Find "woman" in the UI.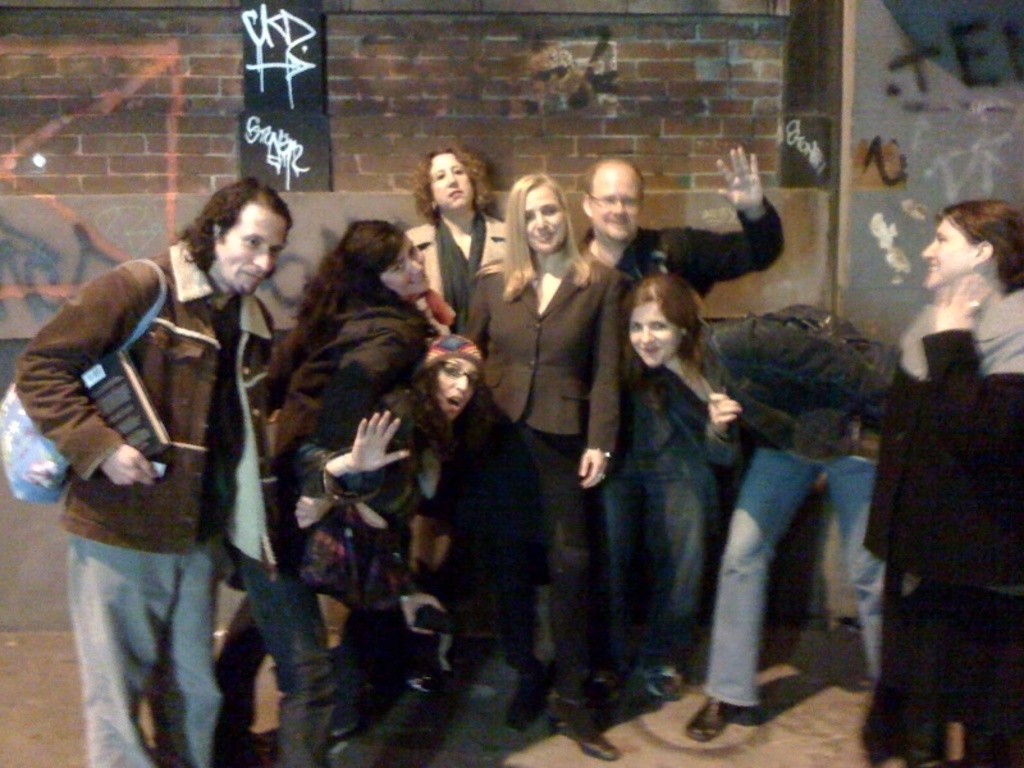
UI element at bbox=(407, 142, 520, 338).
